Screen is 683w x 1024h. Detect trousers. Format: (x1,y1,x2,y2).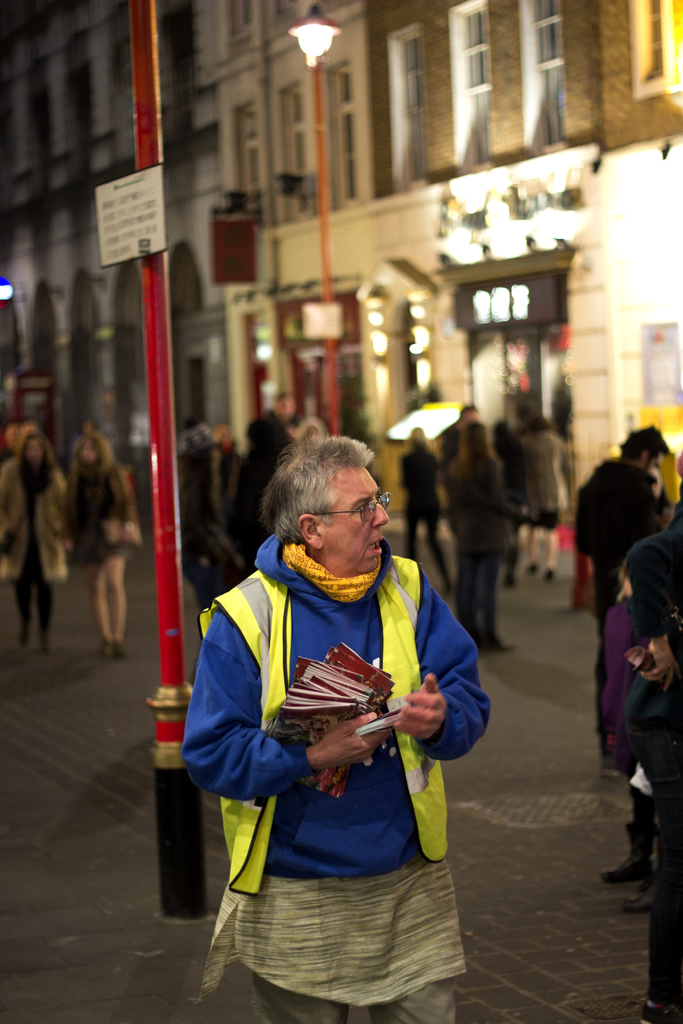
(258,977,461,1023).
